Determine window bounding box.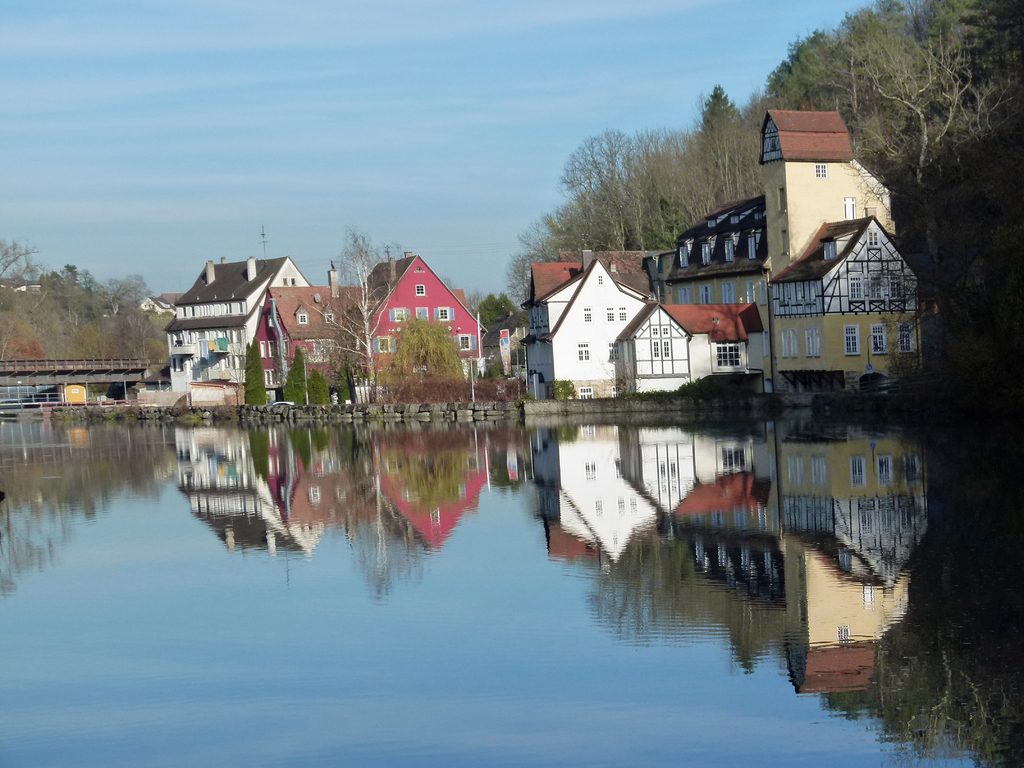
Determined: BBox(868, 229, 881, 246).
